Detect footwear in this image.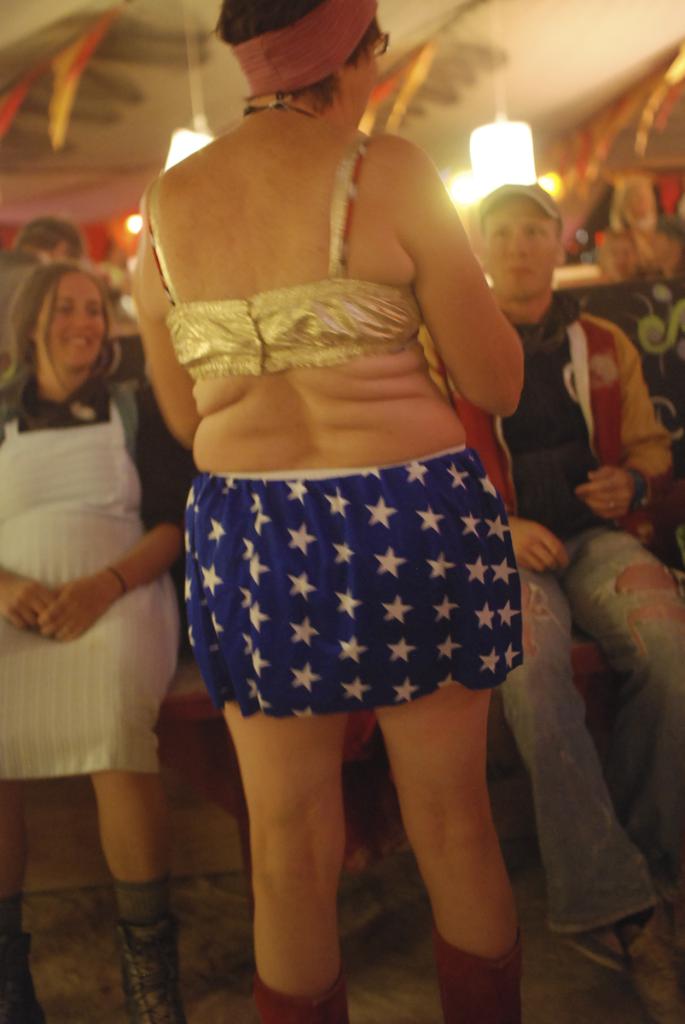
Detection: [x1=566, y1=922, x2=631, y2=971].
